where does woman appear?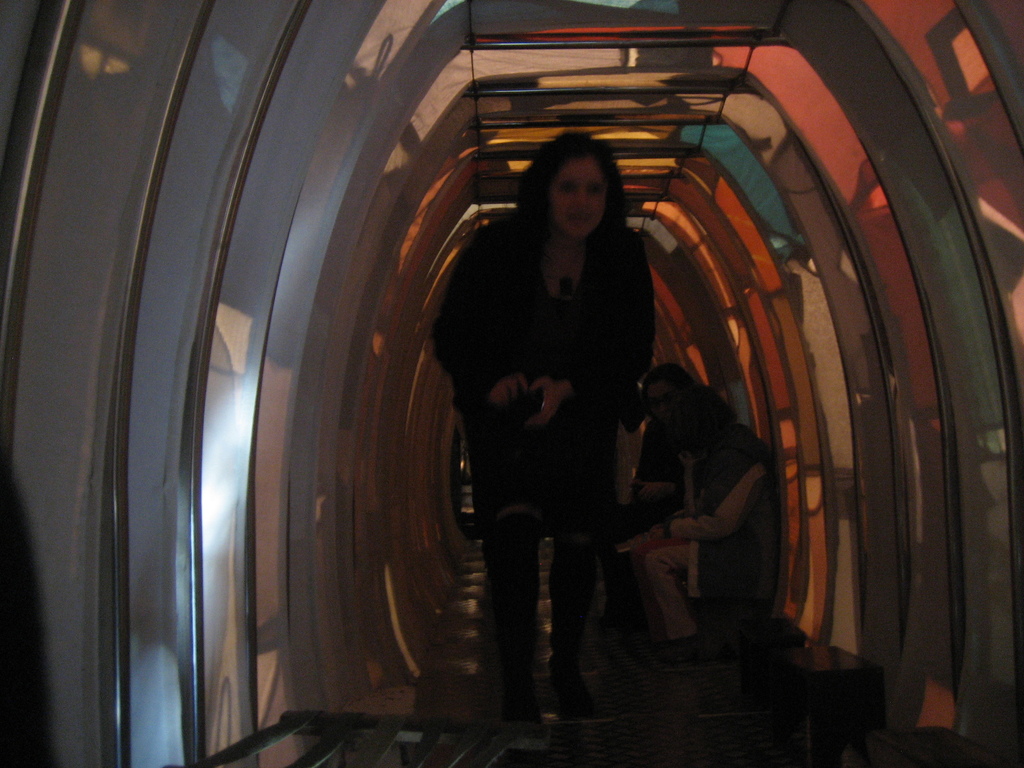
Appears at rect(435, 114, 687, 707).
